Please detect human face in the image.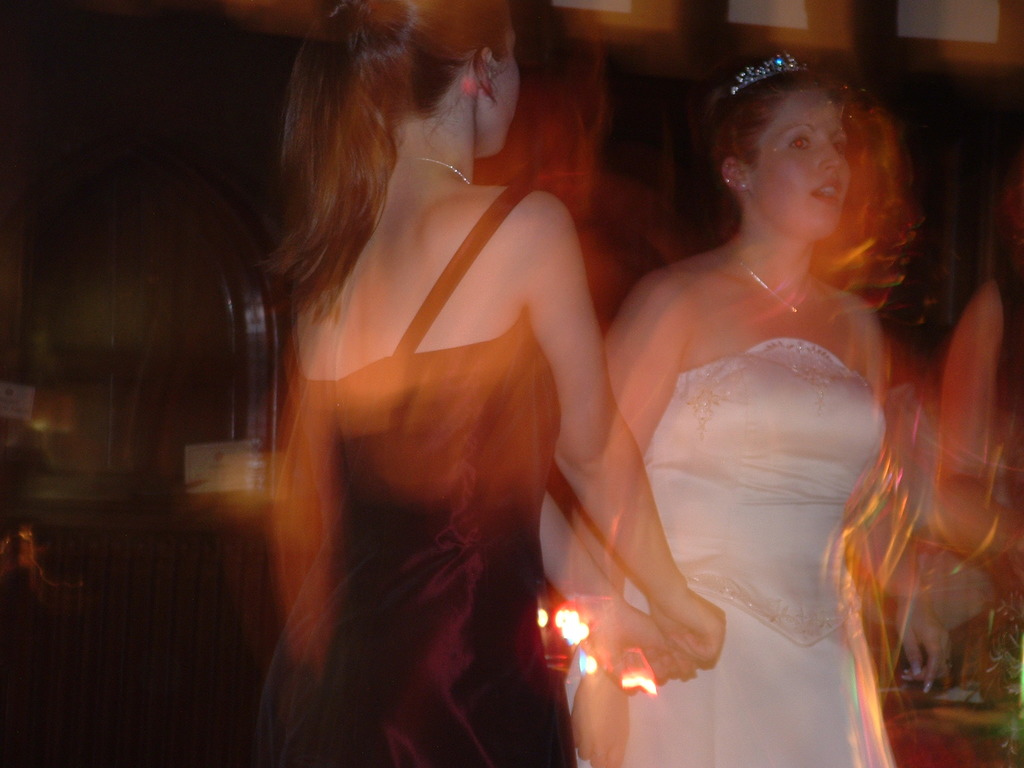
Rect(487, 28, 523, 160).
